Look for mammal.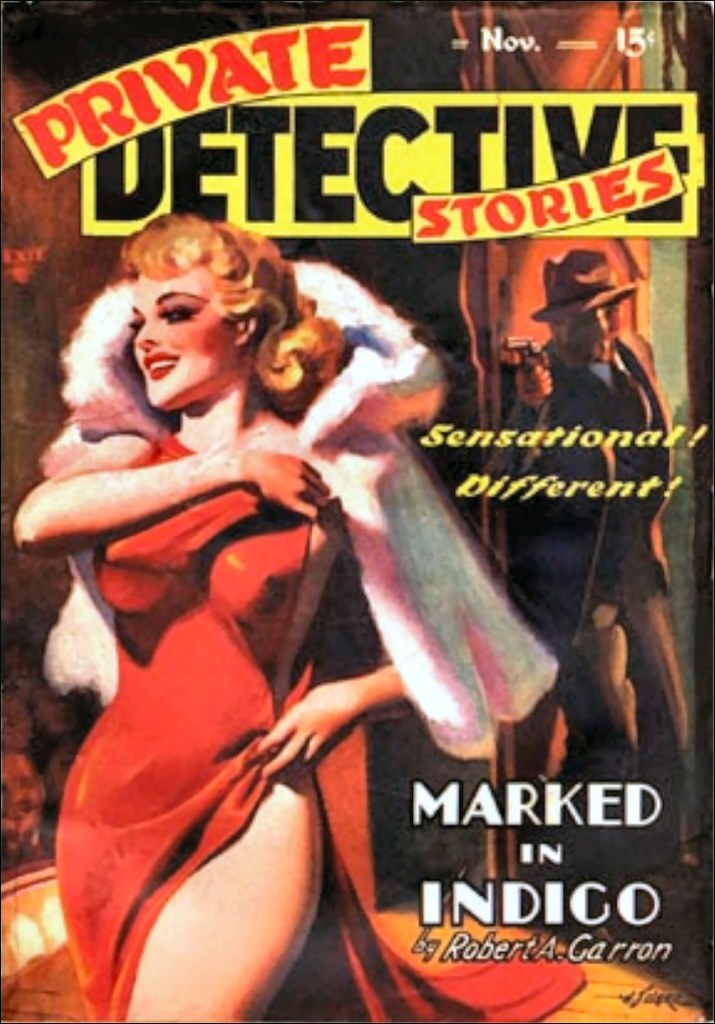
Found: box(488, 246, 688, 874).
